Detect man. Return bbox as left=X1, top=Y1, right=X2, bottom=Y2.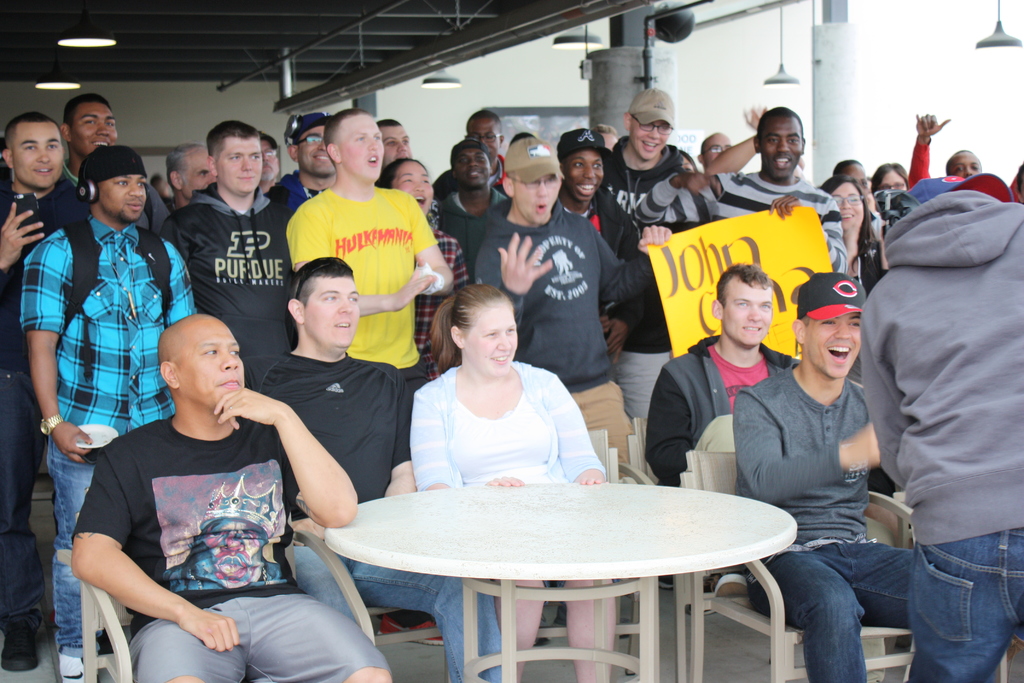
left=698, top=123, right=732, bottom=163.
